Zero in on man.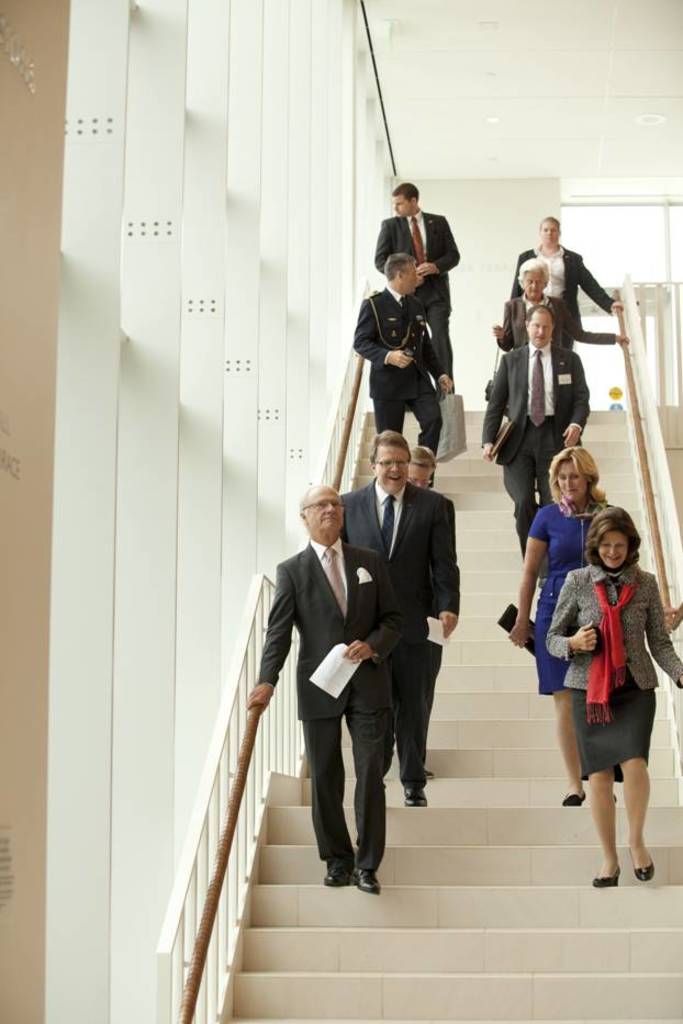
Zeroed in: x1=243, y1=483, x2=408, y2=892.
